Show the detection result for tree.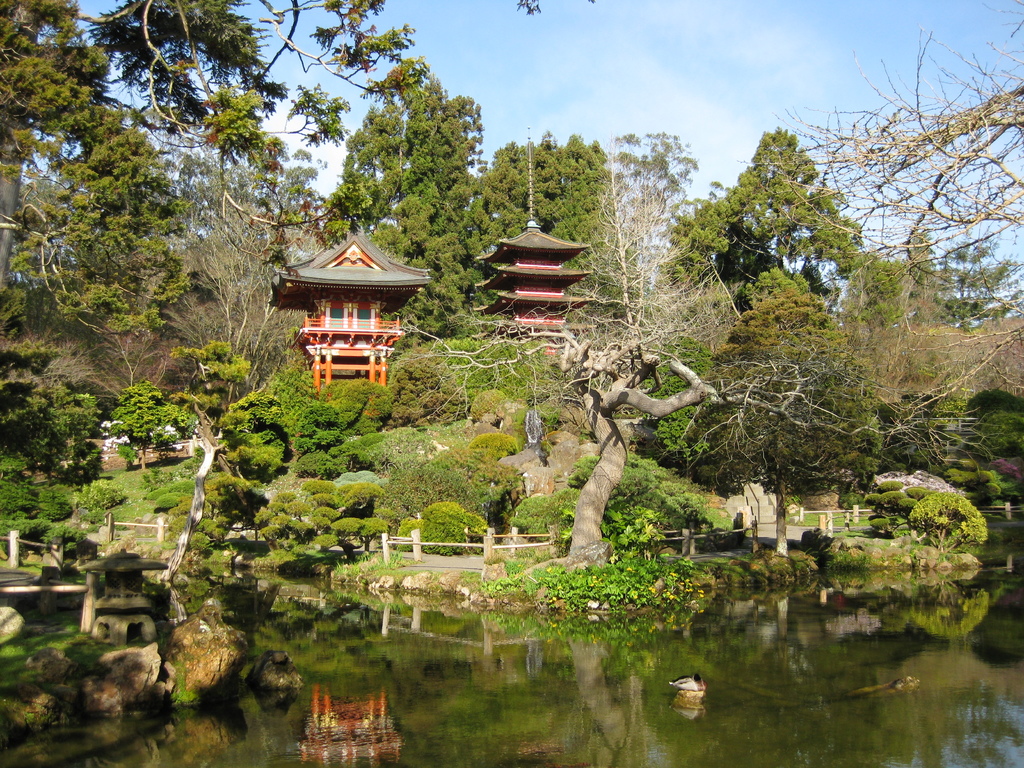
x1=0, y1=0, x2=435, y2=330.
